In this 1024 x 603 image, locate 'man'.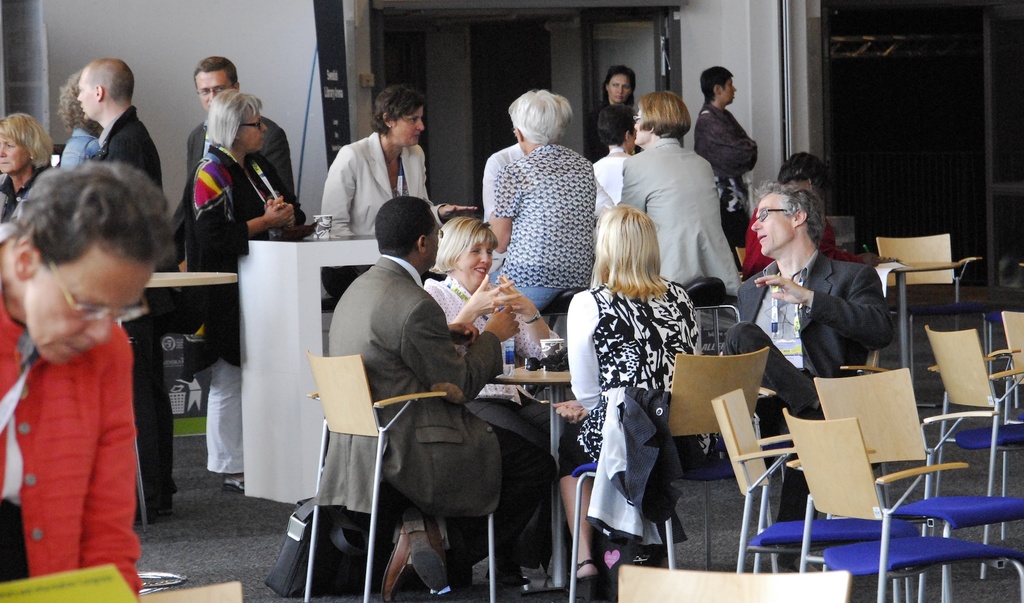
Bounding box: region(479, 140, 616, 225).
